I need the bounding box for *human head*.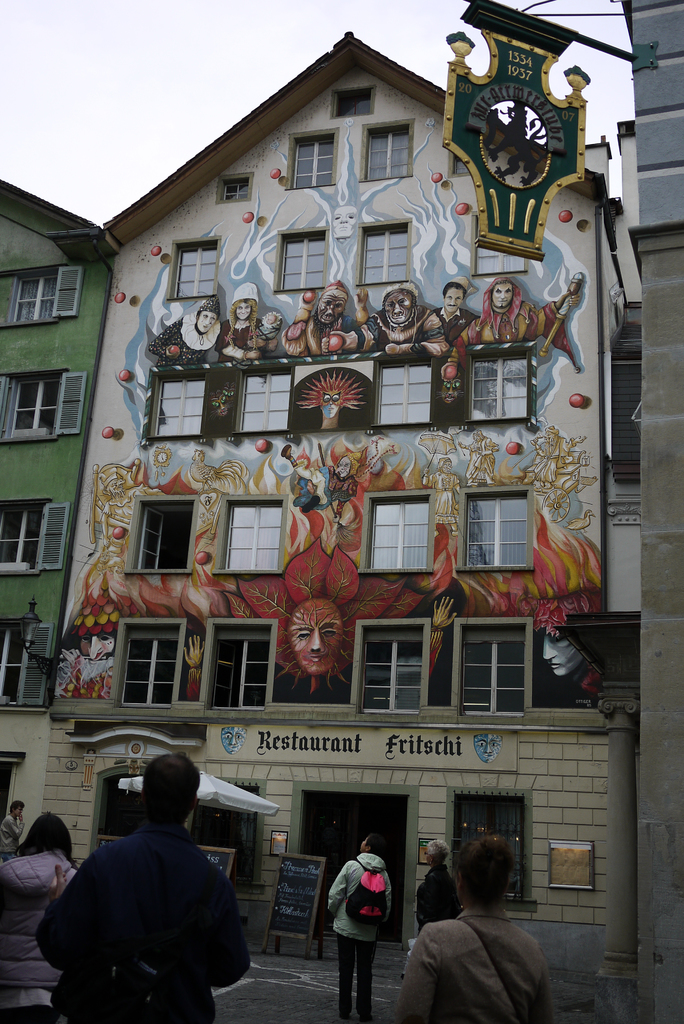
Here it is: (left=106, top=471, right=125, bottom=495).
